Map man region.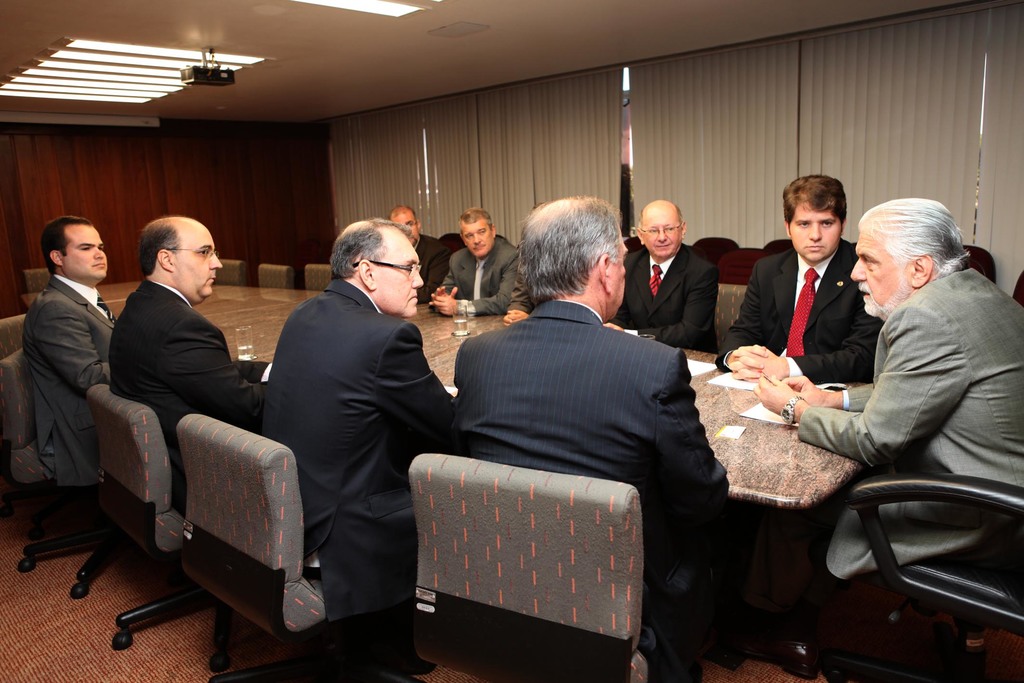
Mapped to region(425, 204, 525, 327).
